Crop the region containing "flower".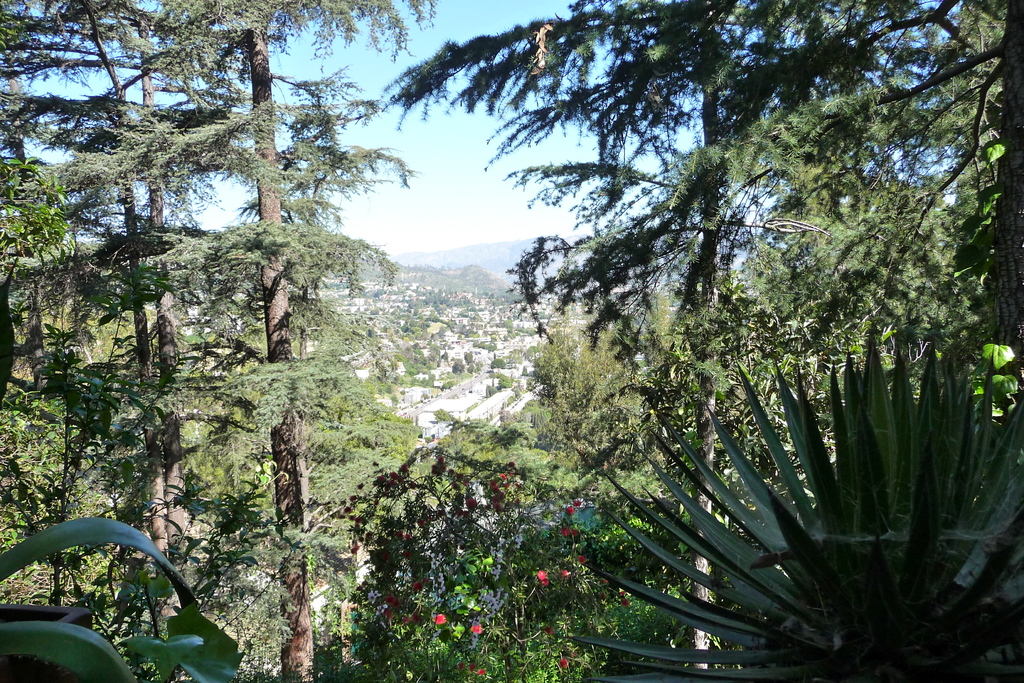
Crop region: 534:571:549:587.
